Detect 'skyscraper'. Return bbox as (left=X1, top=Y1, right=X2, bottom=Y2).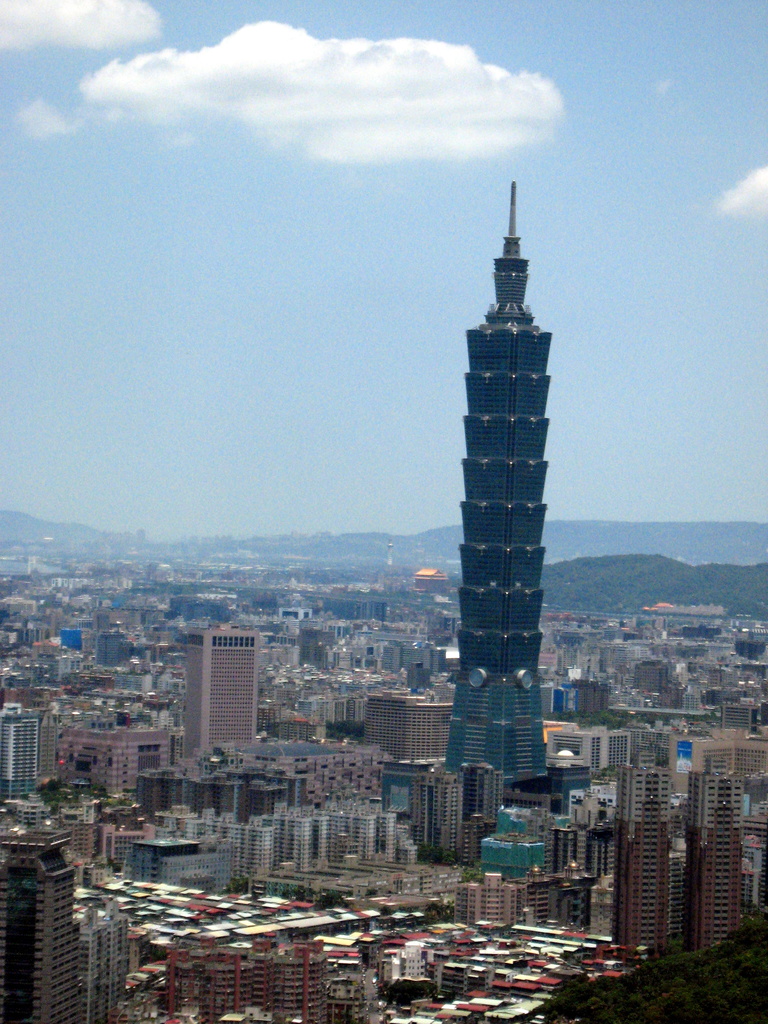
(left=422, top=153, right=589, bottom=844).
